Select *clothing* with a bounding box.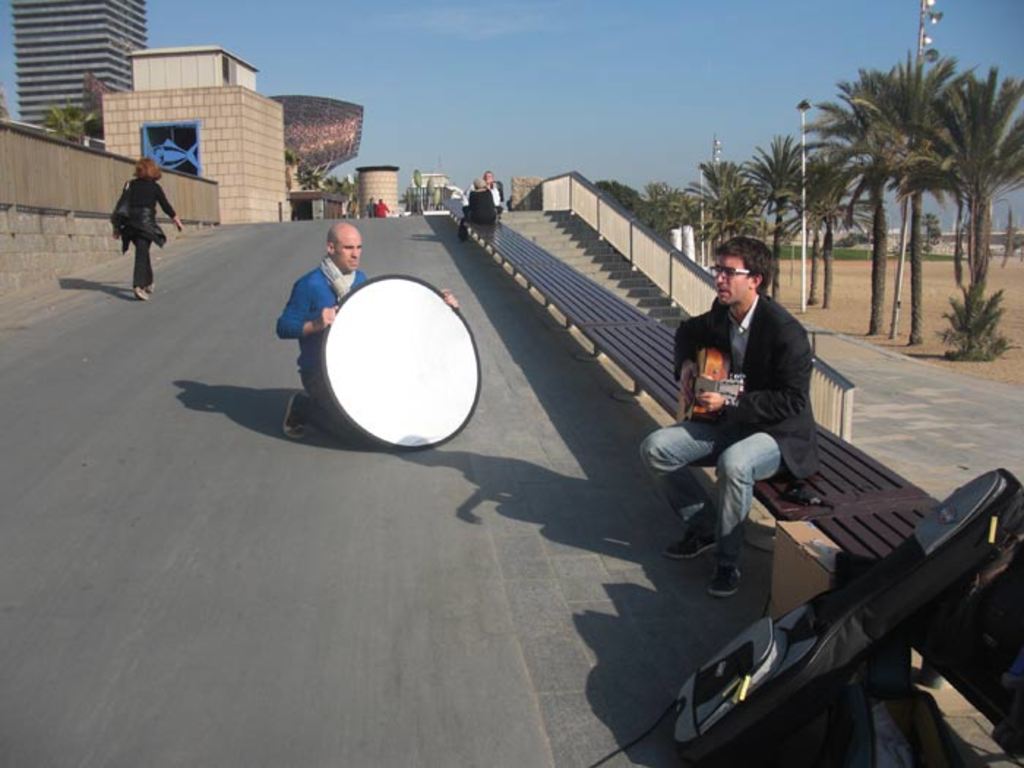
rect(118, 171, 177, 291).
